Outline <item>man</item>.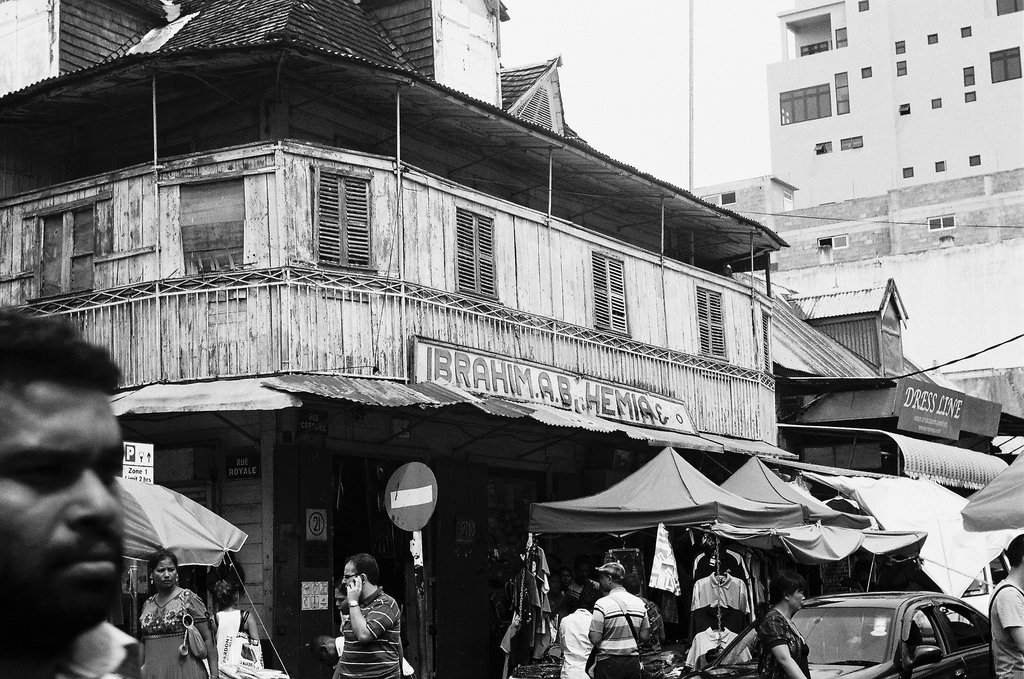
Outline: [x1=0, y1=302, x2=124, y2=678].
